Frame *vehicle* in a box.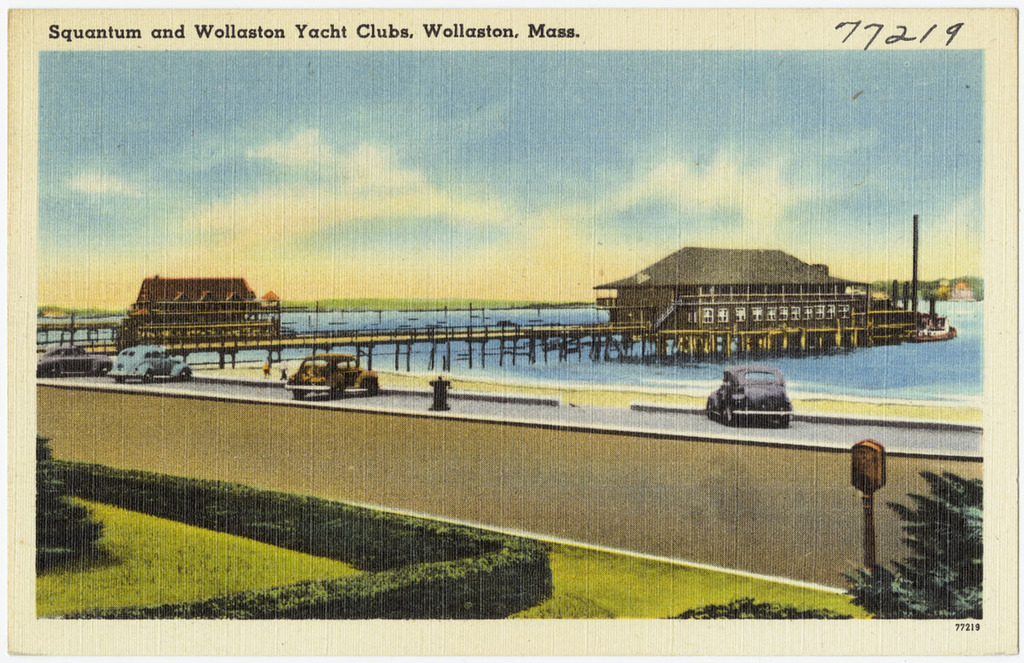
[713, 374, 815, 436].
